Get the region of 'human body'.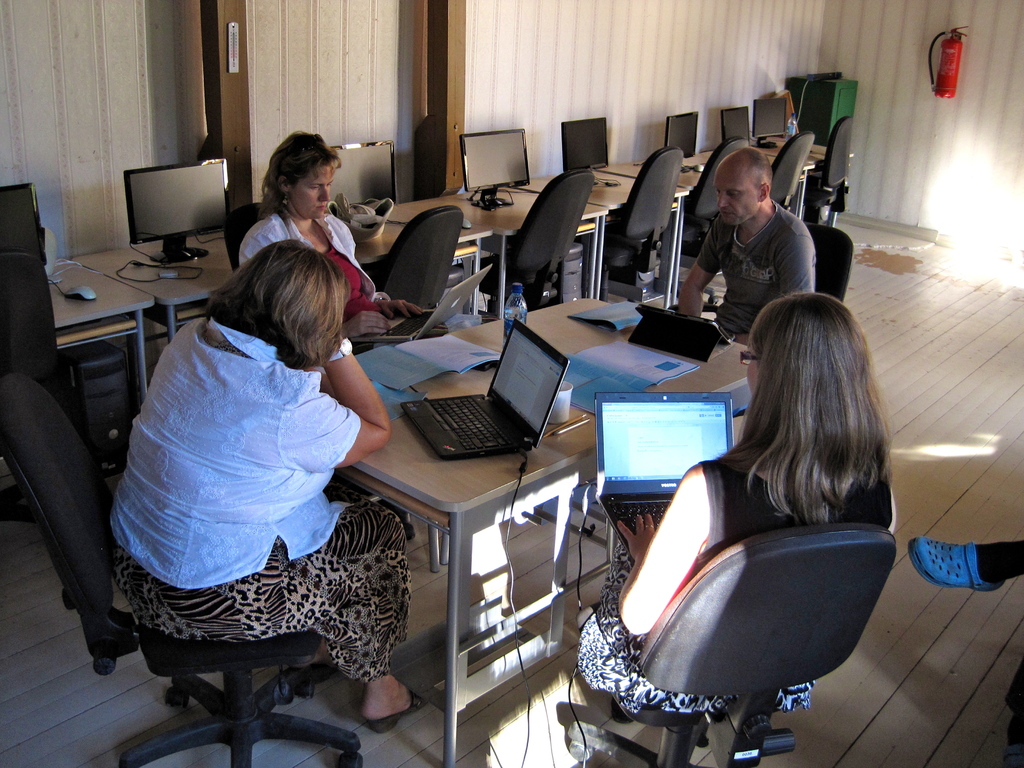
l=104, t=158, r=417, b=740.
